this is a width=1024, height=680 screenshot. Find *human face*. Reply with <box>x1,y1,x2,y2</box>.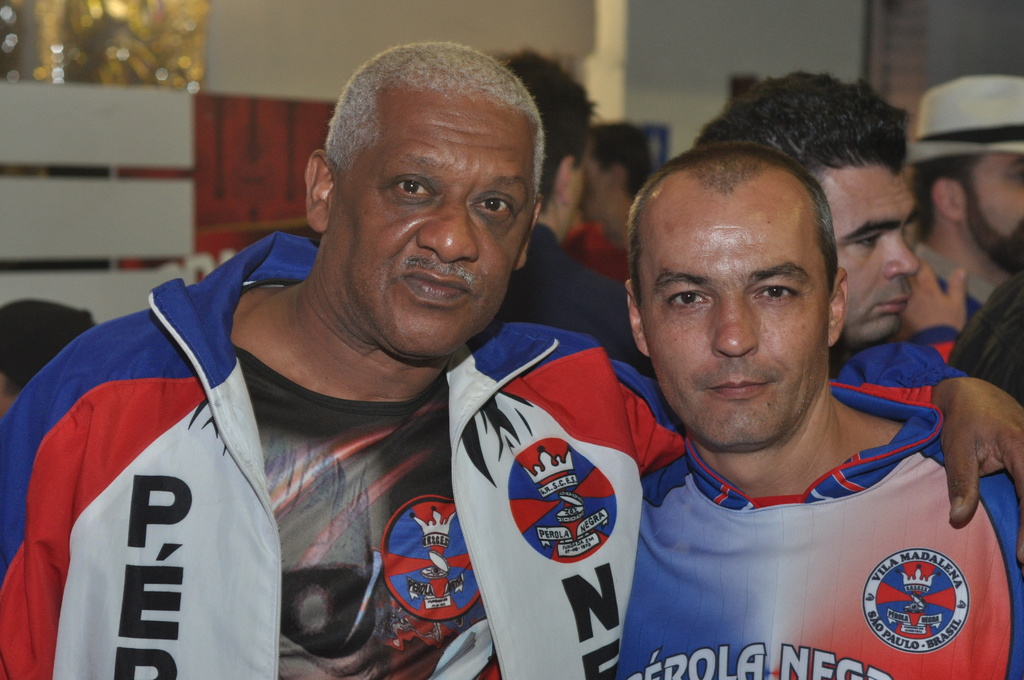
<box>328,76,538,350</box>.
